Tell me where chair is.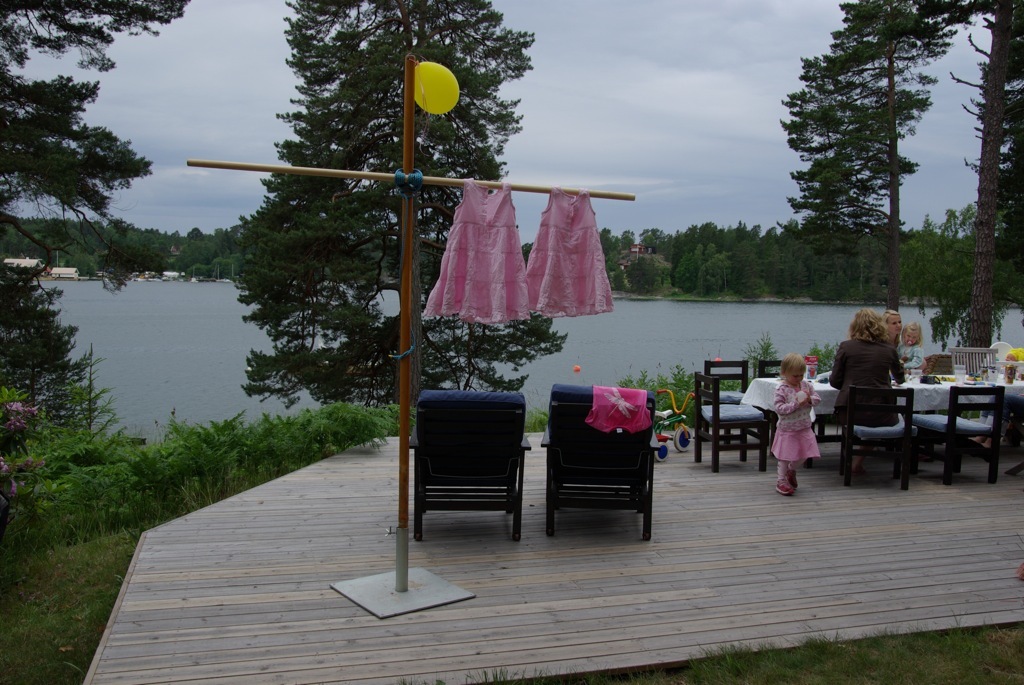
chair is at box(541, 379, 664, 553).
